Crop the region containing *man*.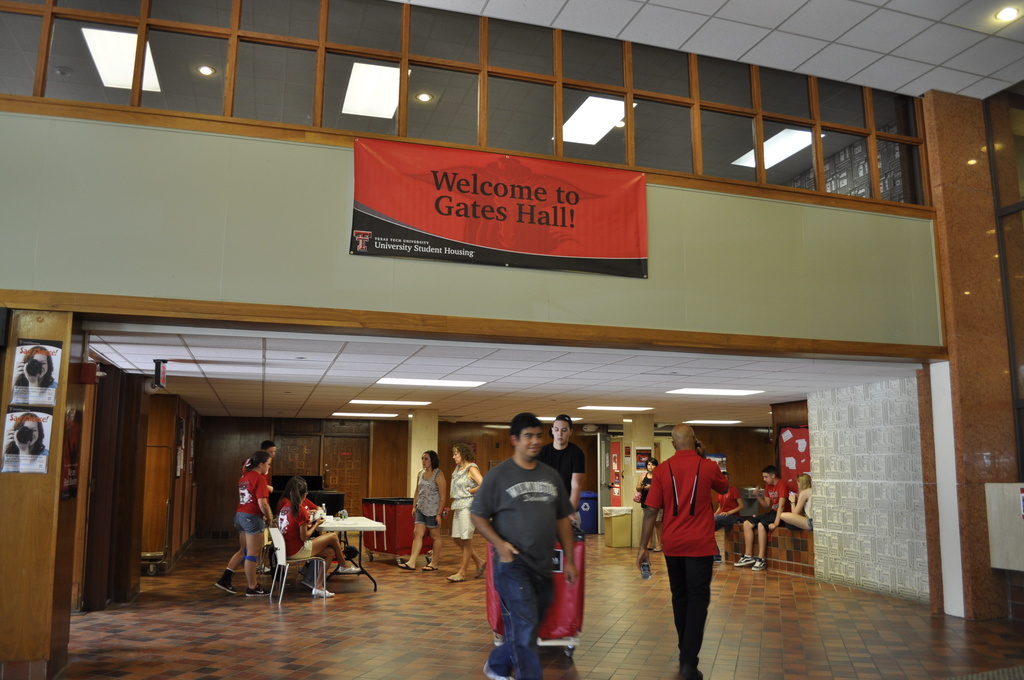
Crop region: (726,461,794,576).
